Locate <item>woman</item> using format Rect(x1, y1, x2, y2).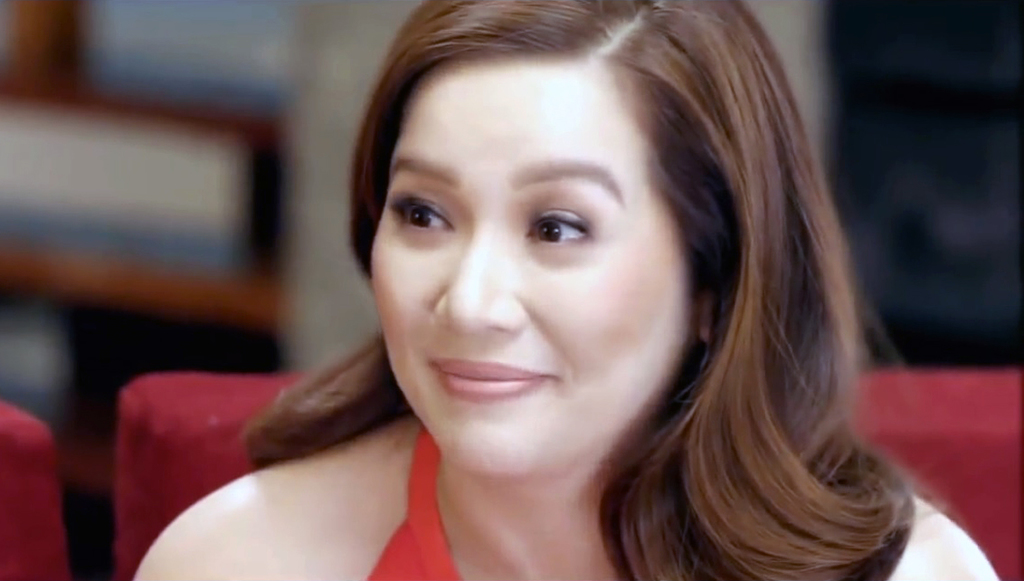
Rect(222, 0, 946, 580).
